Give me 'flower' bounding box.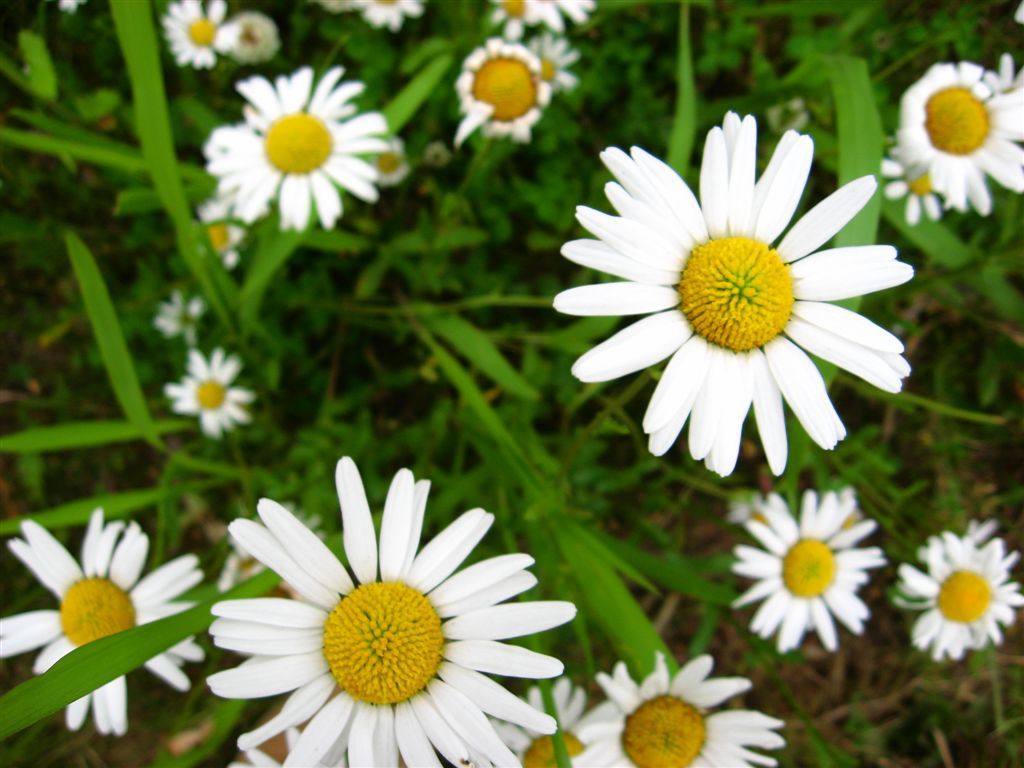
[0, 505, 207, 739].
